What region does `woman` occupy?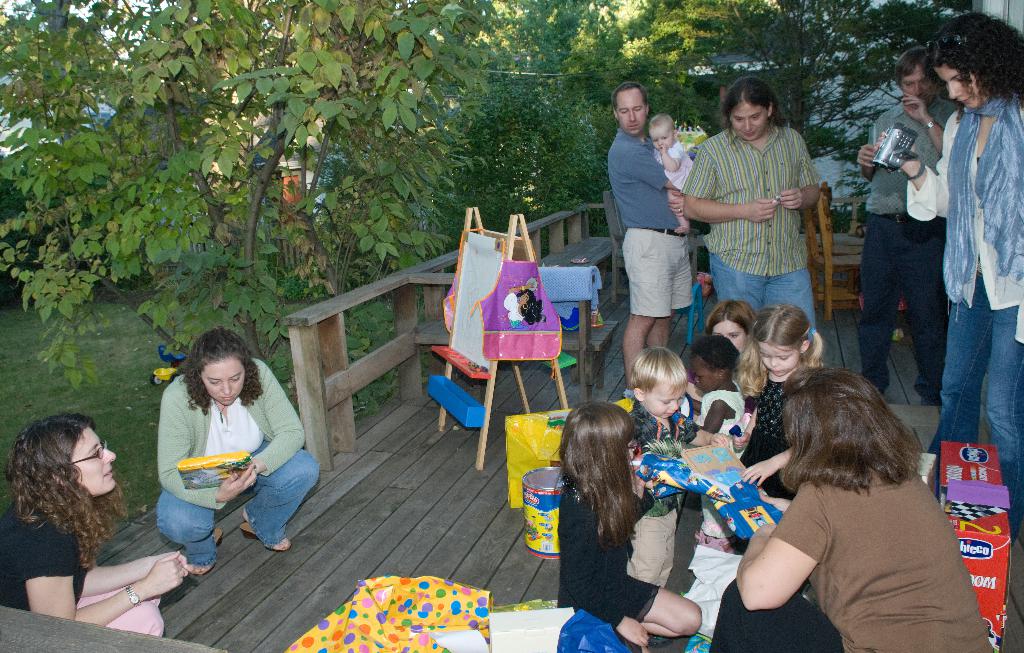
874 10 1023 548.
